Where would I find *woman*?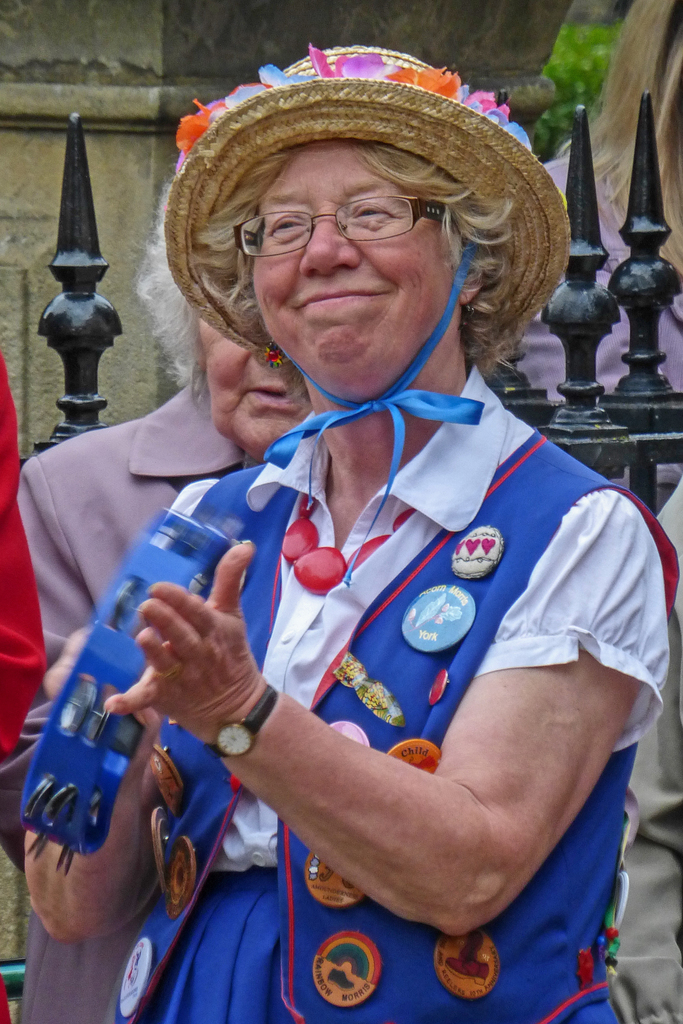
At pyautogui.locateOnScreen(24, 40, 670, 1023).
